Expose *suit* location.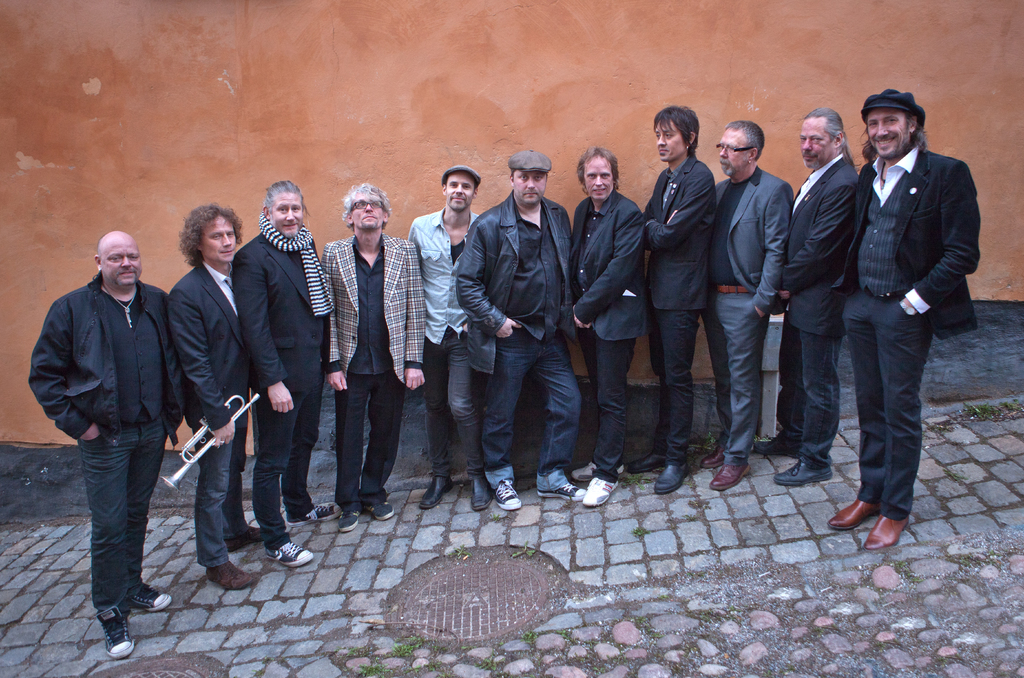
Exposed at Rect(644, 156, 720, 463).
